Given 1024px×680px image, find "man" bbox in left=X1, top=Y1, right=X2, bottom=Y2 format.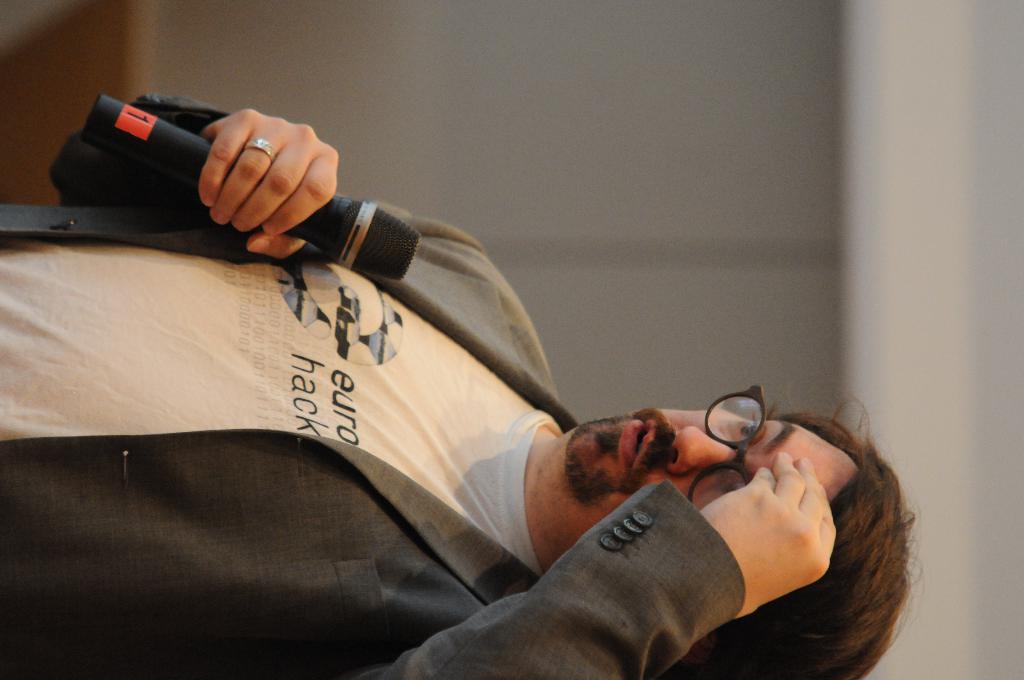
left=7, top=76, right=894, bottom=657.
